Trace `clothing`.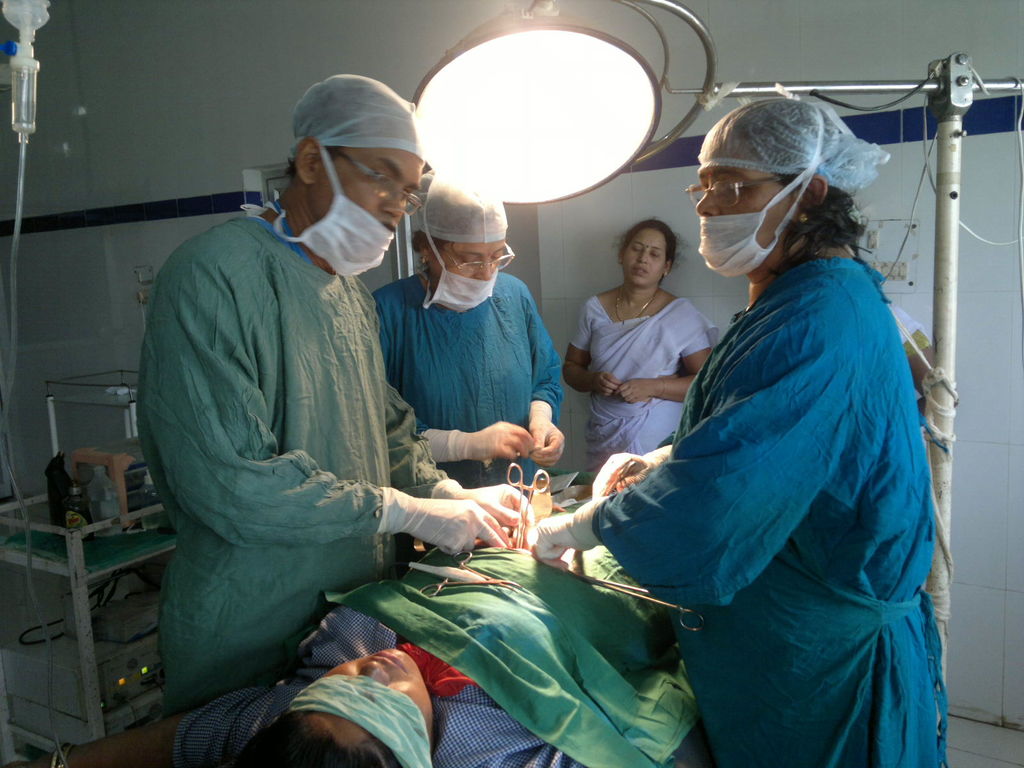
Traced to x1=565, y1=287, x2=714, y2=481.
